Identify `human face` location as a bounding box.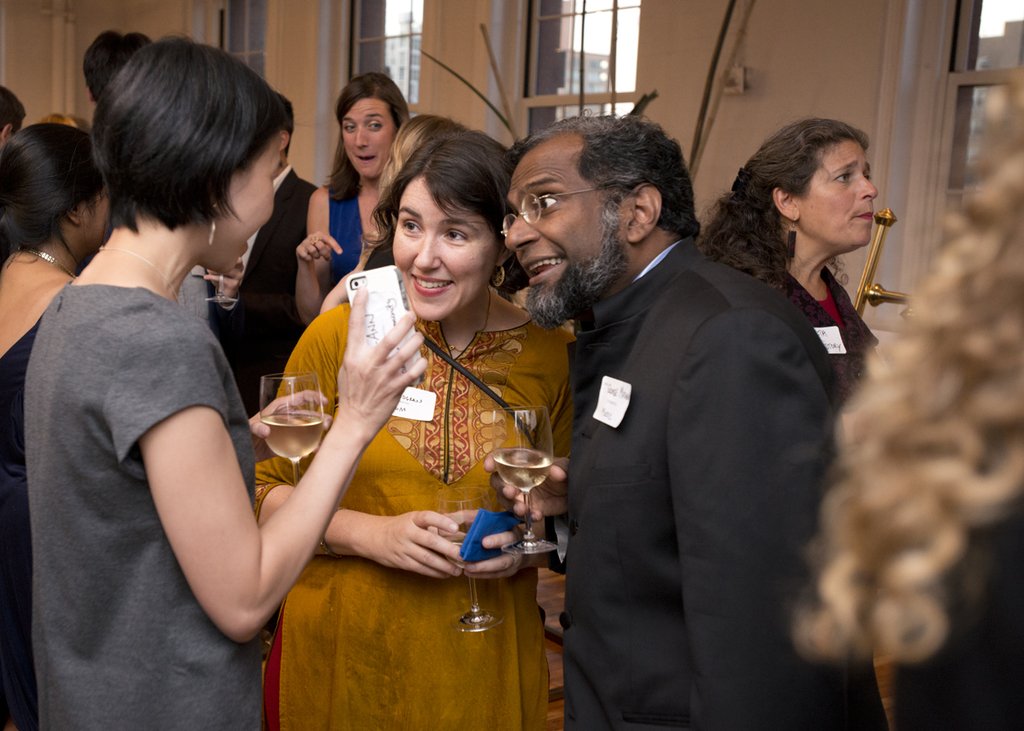
bbox=[87, 198, 105, 242].
